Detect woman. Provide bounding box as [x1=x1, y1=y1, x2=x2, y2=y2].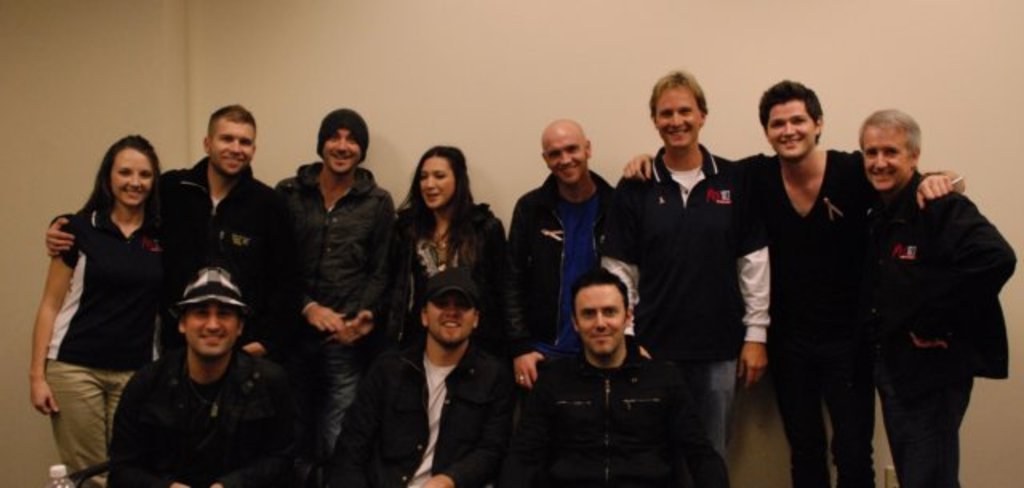
[x1=379, y1=147, x2=506, y2=354].
